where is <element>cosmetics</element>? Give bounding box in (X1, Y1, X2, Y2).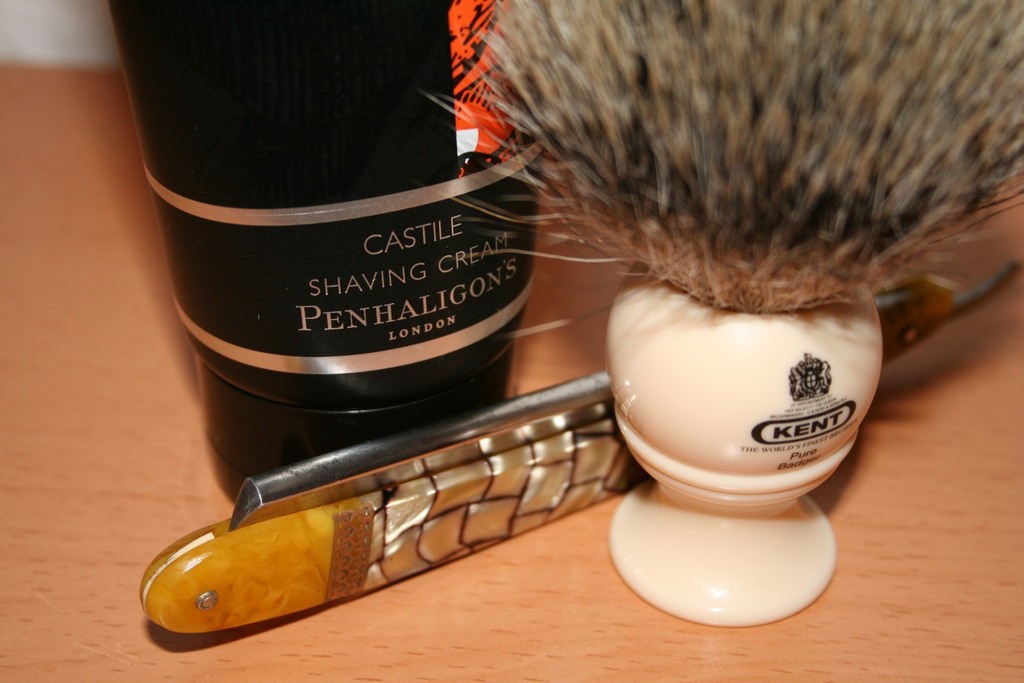
(105, 0, 565, 492).
